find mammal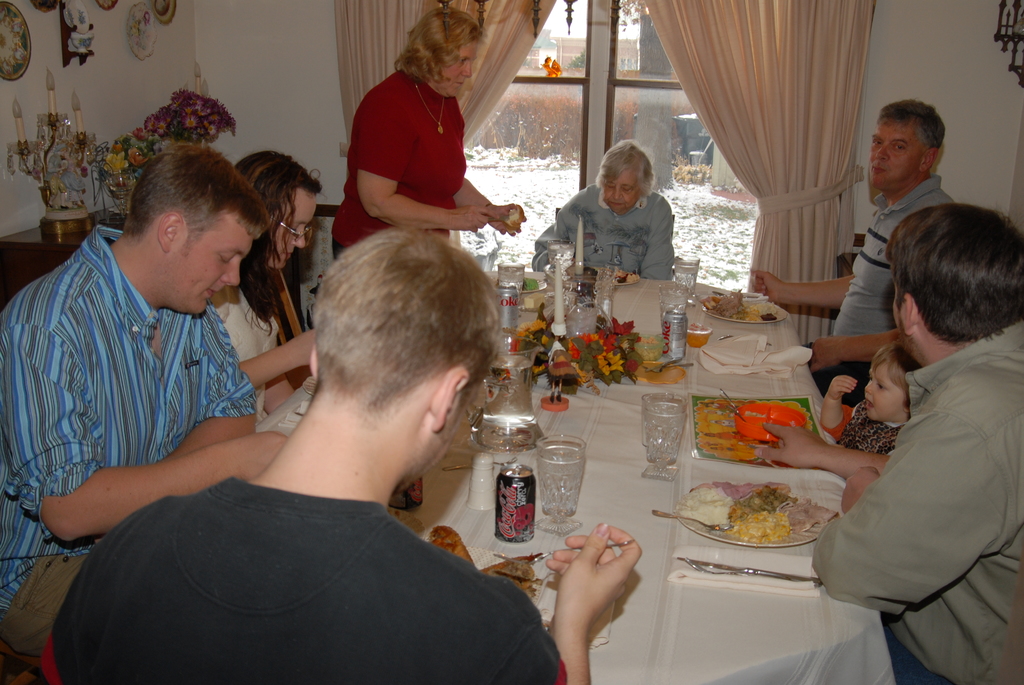
region(698, 199, 1023, 684)
